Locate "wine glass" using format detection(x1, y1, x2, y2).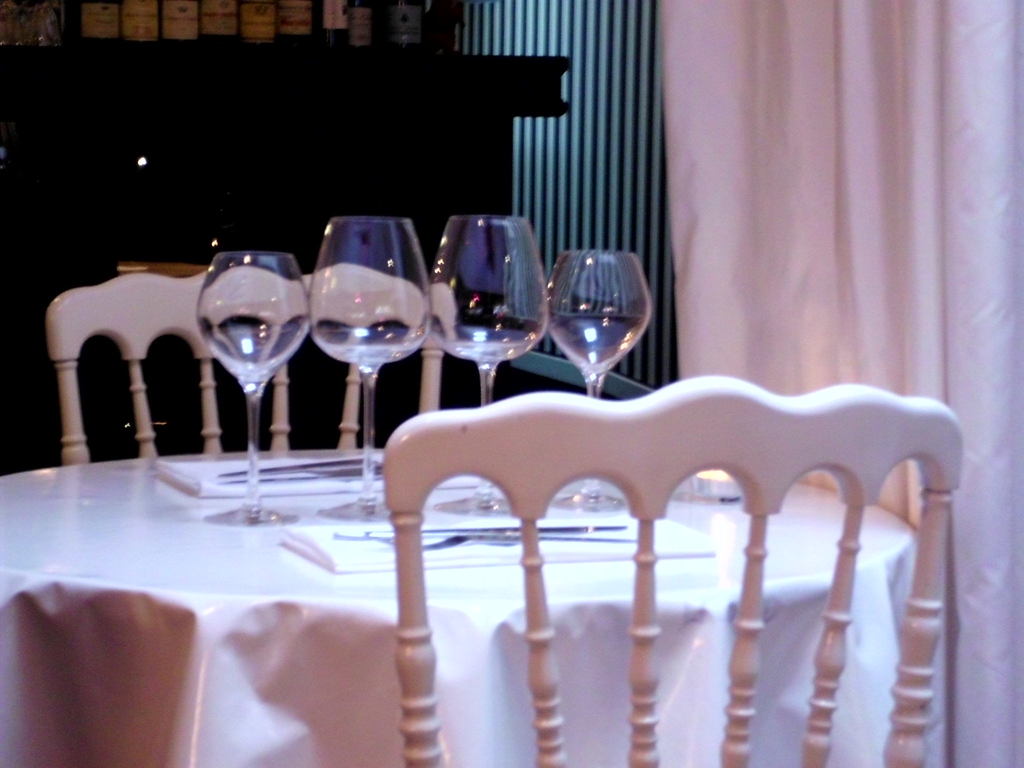
detection(191, 252, 314, 529).
